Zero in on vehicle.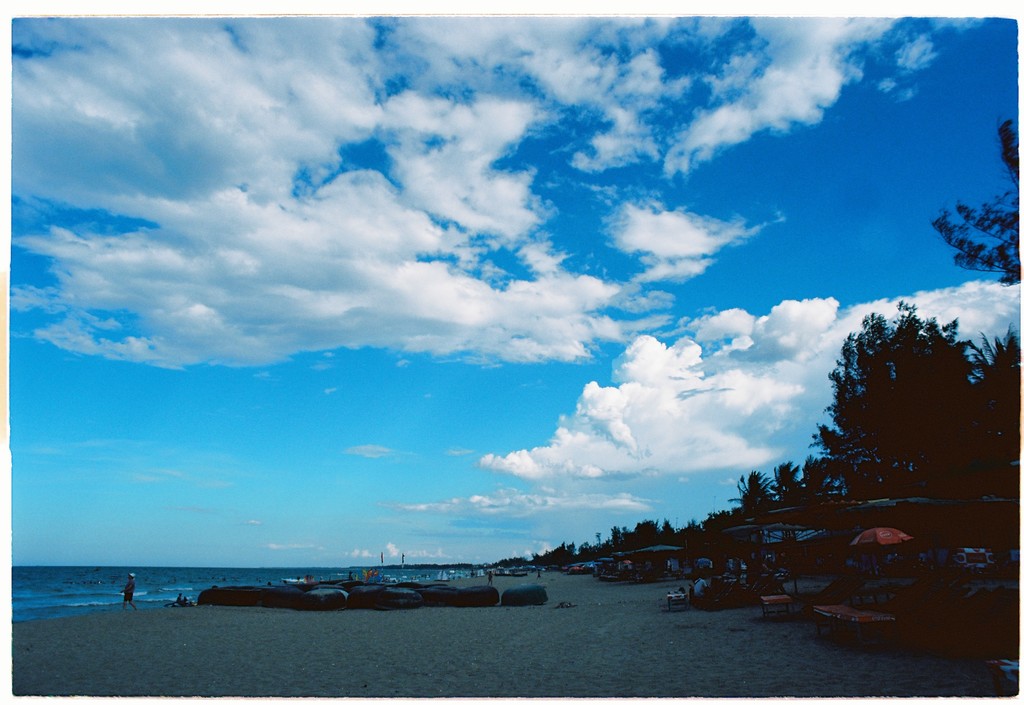
Zeroed in: BBox(433, 567, 449, 583).
